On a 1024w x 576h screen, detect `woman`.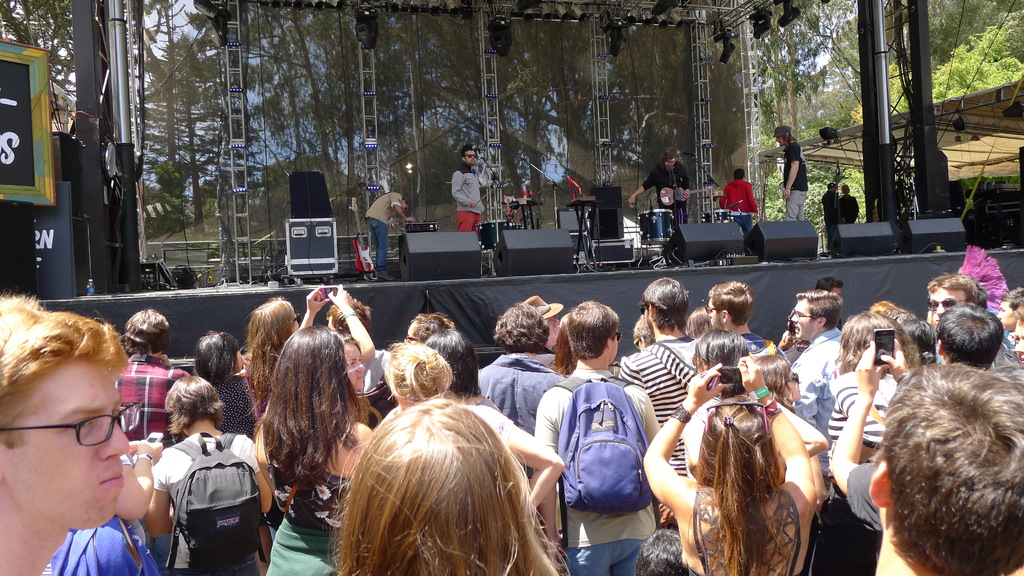
pyautogui.locateOnScreen(335, 397, 563, 575).
